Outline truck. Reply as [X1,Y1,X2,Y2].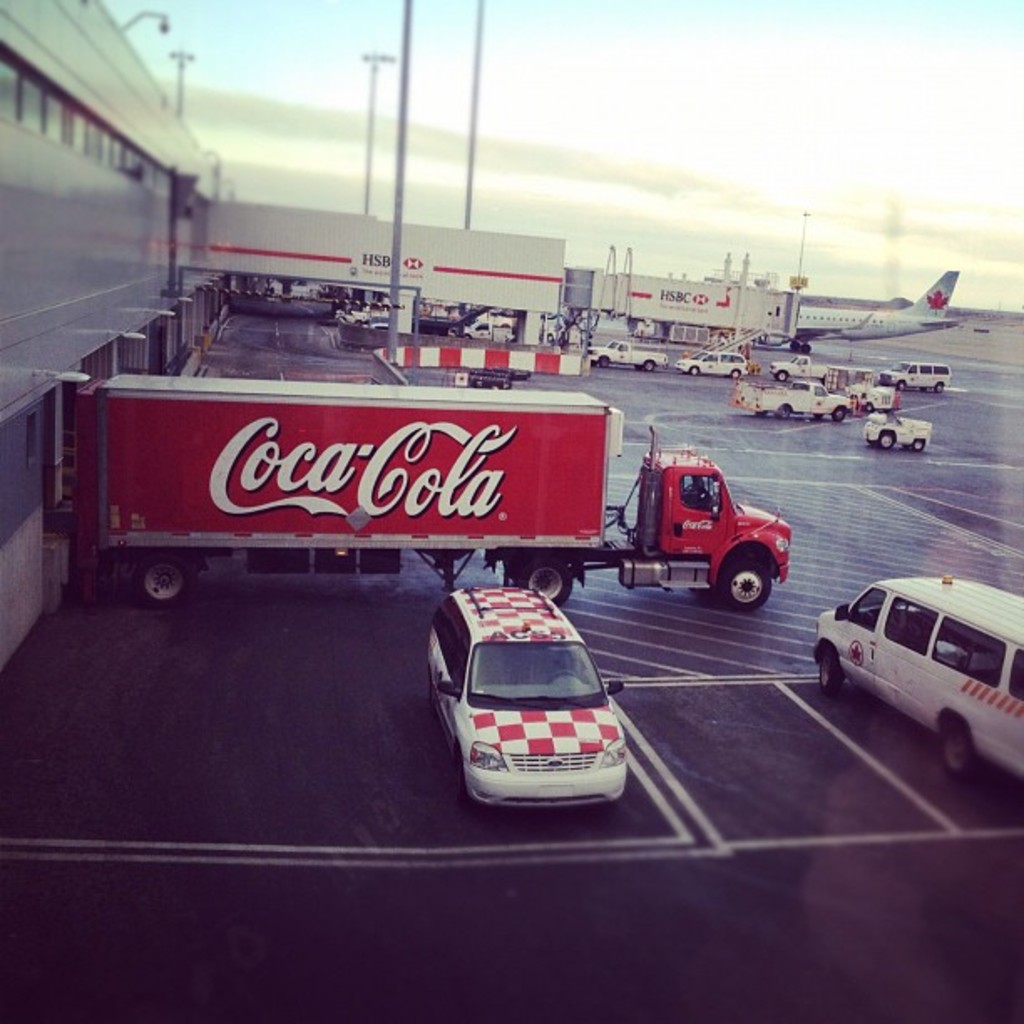
[465,316,514,345].
